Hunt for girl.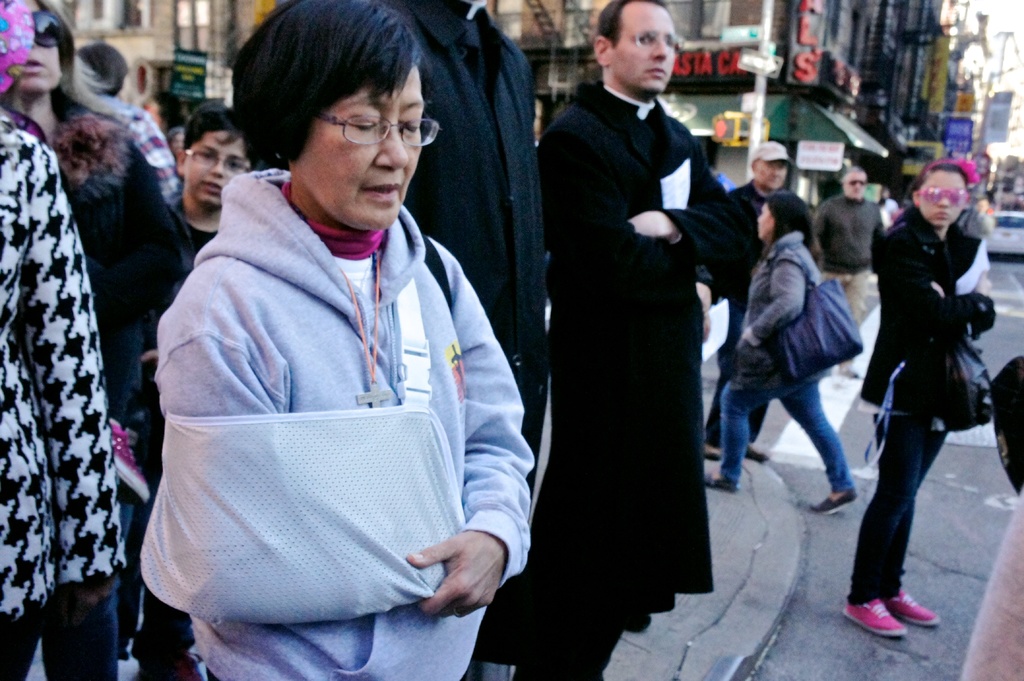
Hunted down at x1=706, y1=191, x2=854, y2=512.
